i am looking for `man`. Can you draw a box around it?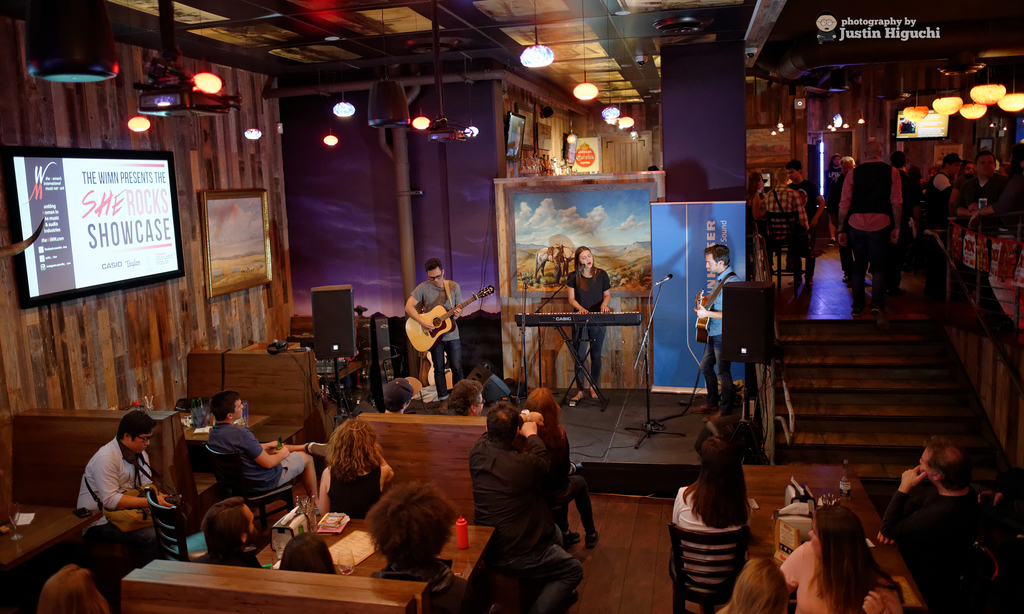
Sure, the bounding box is 693, 236, 752, 414.
